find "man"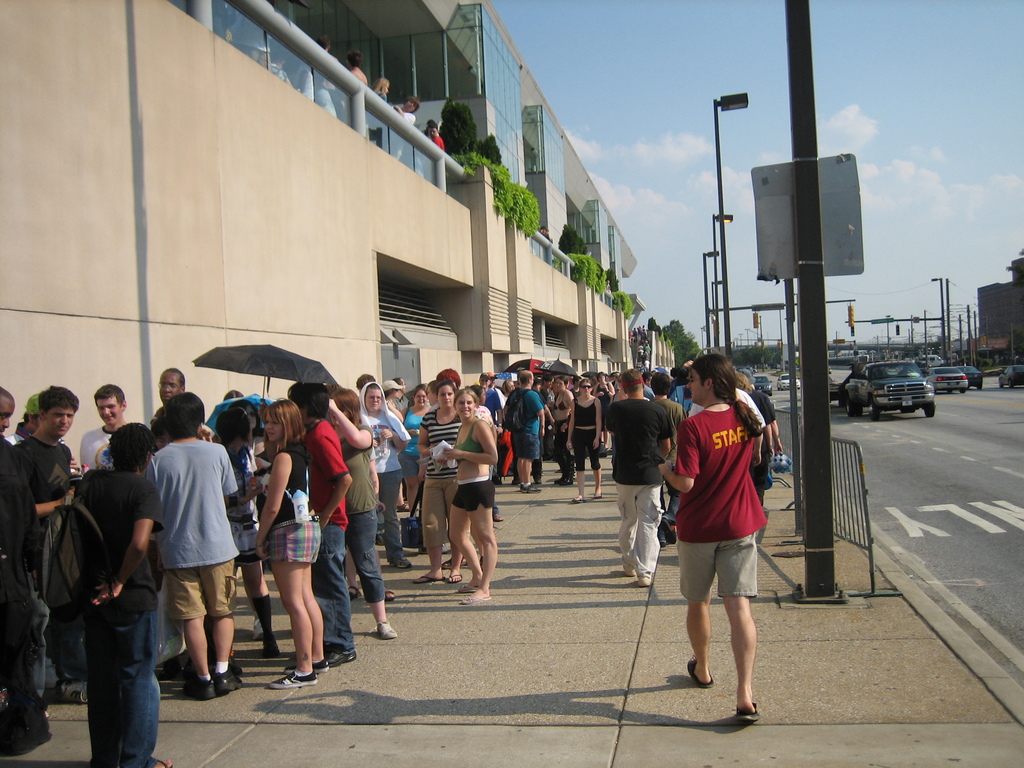
box(392, 377, 412, 412)
